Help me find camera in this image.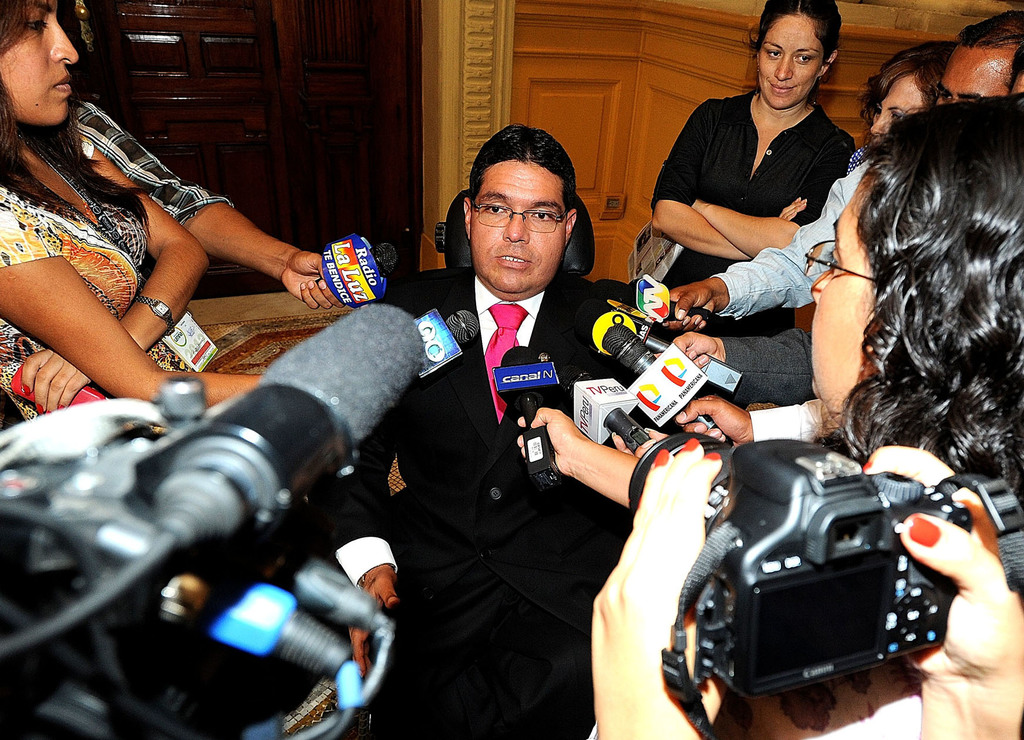
Found it: 627,432,957,711.
